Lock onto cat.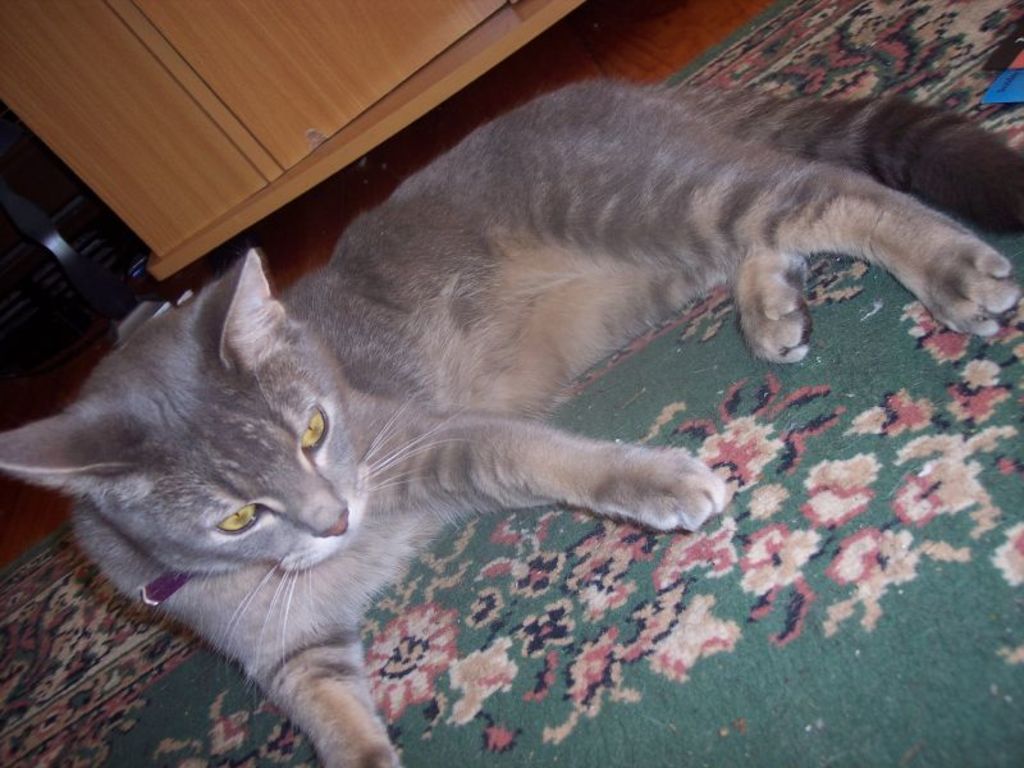
Locked: (0,63,1023,767).
